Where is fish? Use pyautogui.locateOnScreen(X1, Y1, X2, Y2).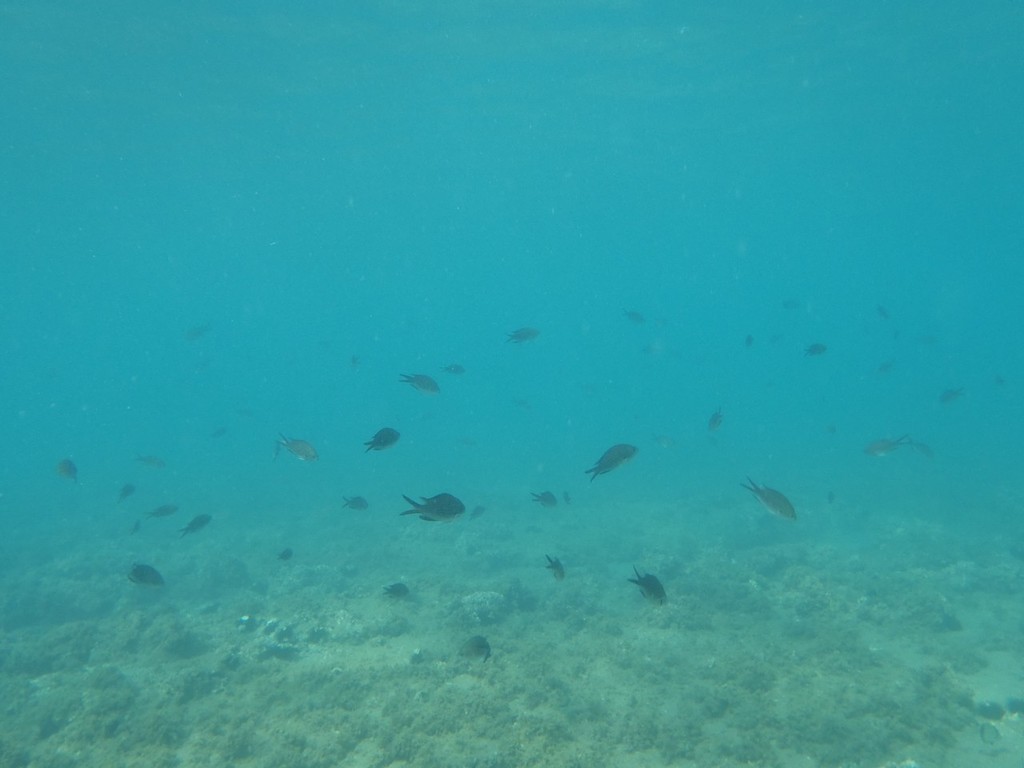
pyautogui.locateOnScreen(618, 305, 646, 329).
